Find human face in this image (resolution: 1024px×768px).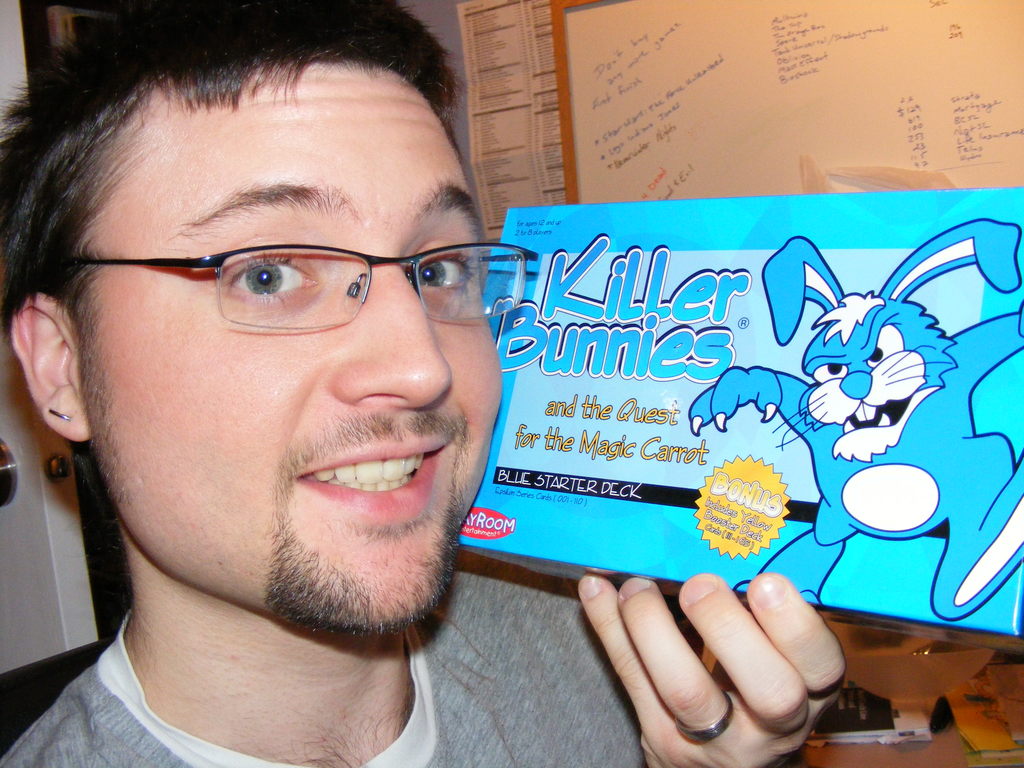
Rect(78, 60, 502, 628).
